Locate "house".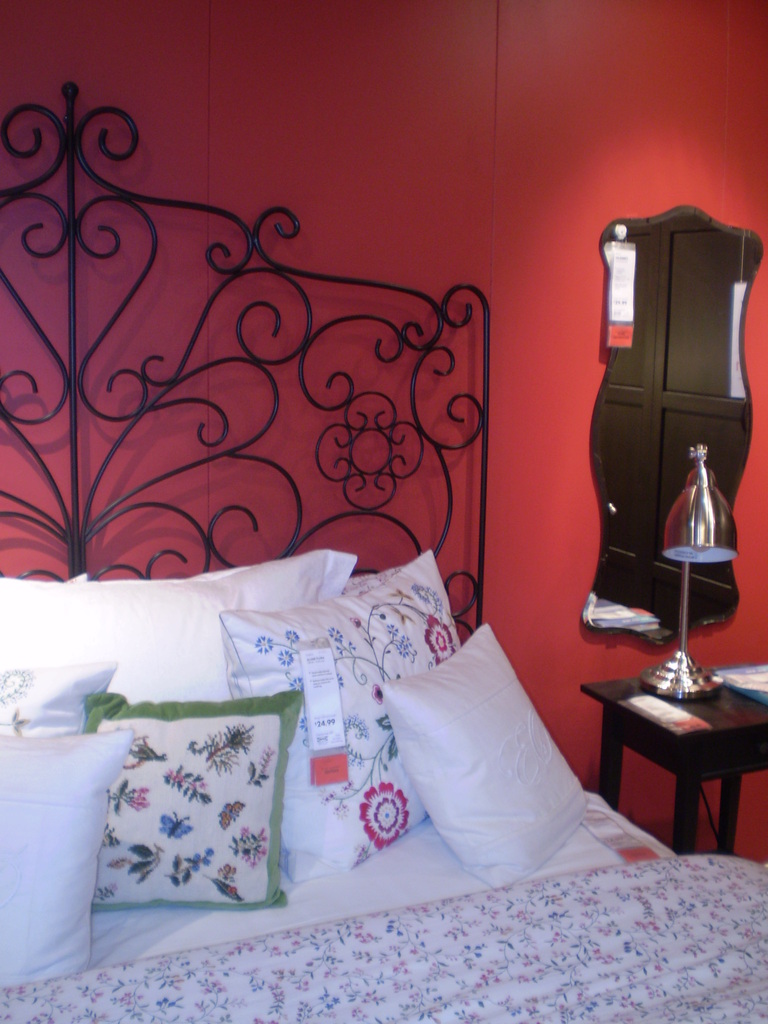
Bounding box: bbox(2, 0, 763, 1023).
